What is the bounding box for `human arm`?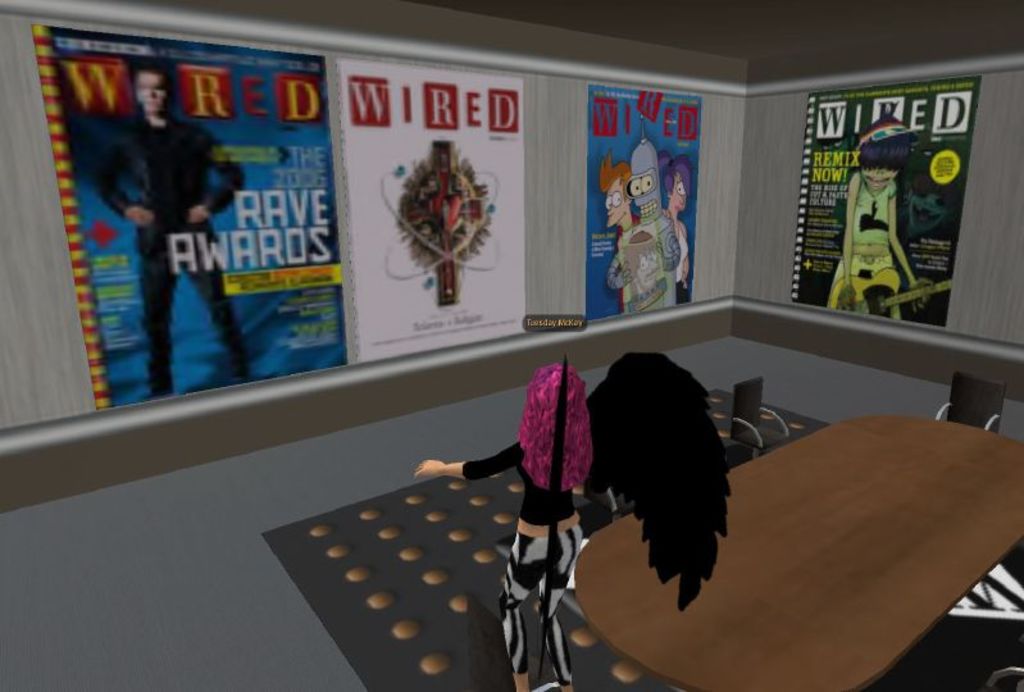
box(187, 115, 251, 229).
